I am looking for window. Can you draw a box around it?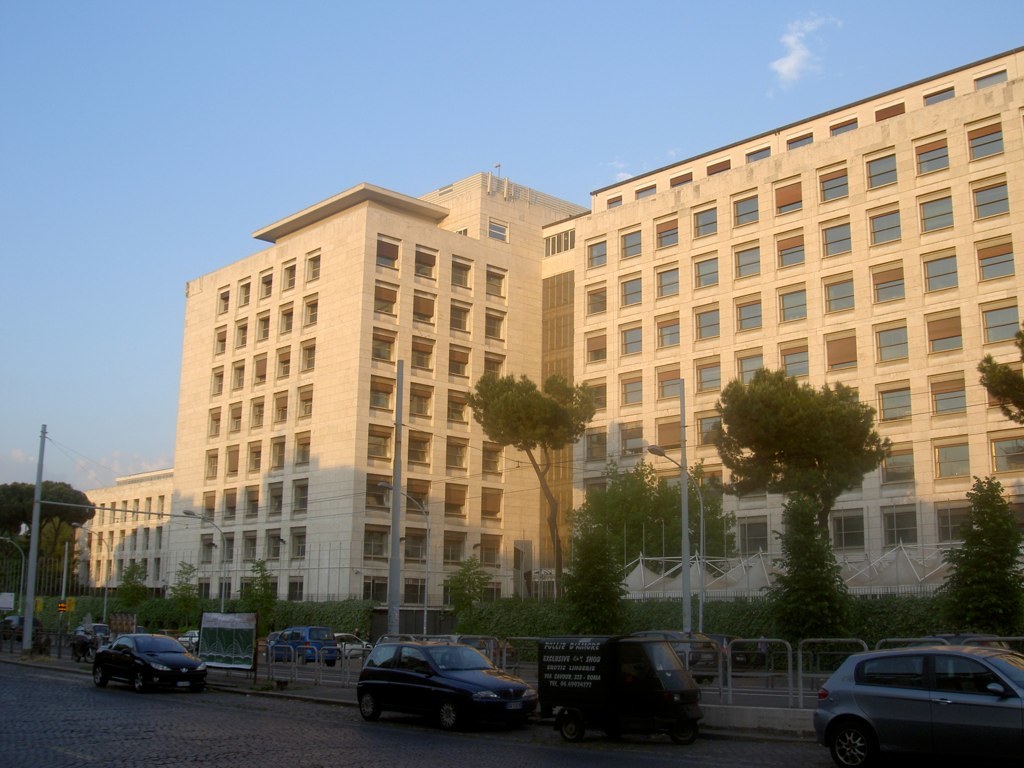
Sure, the bounding box is [274,391,290,423].
